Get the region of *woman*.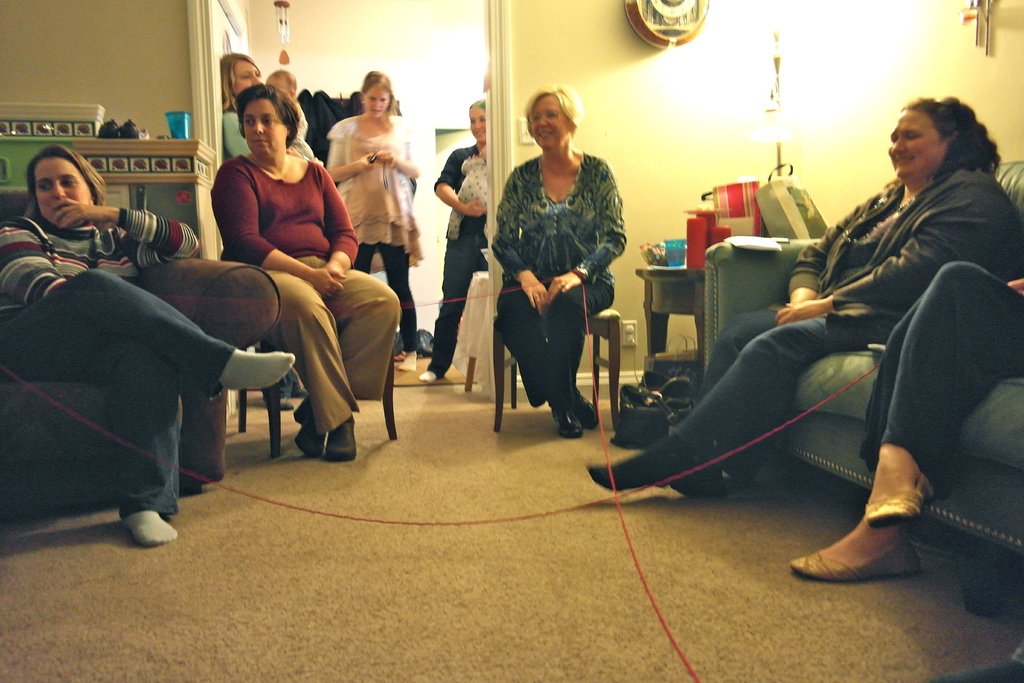
bbox(493, 85, 628, 436).
